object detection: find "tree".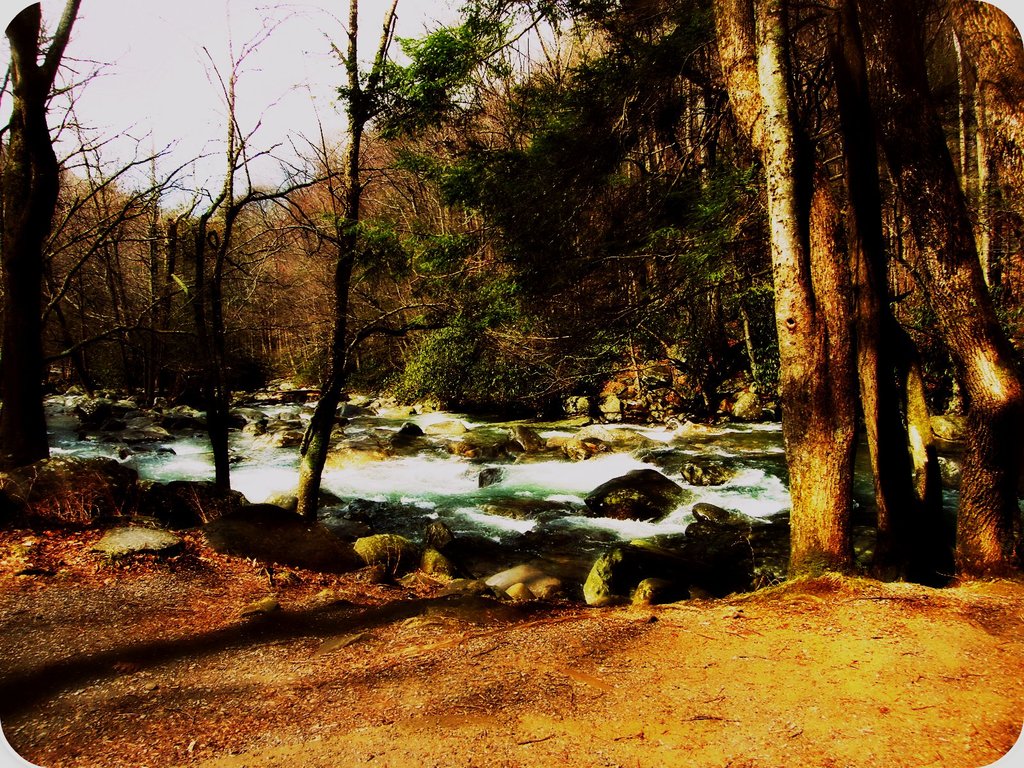
bbox(193, 1, 335, 484).
